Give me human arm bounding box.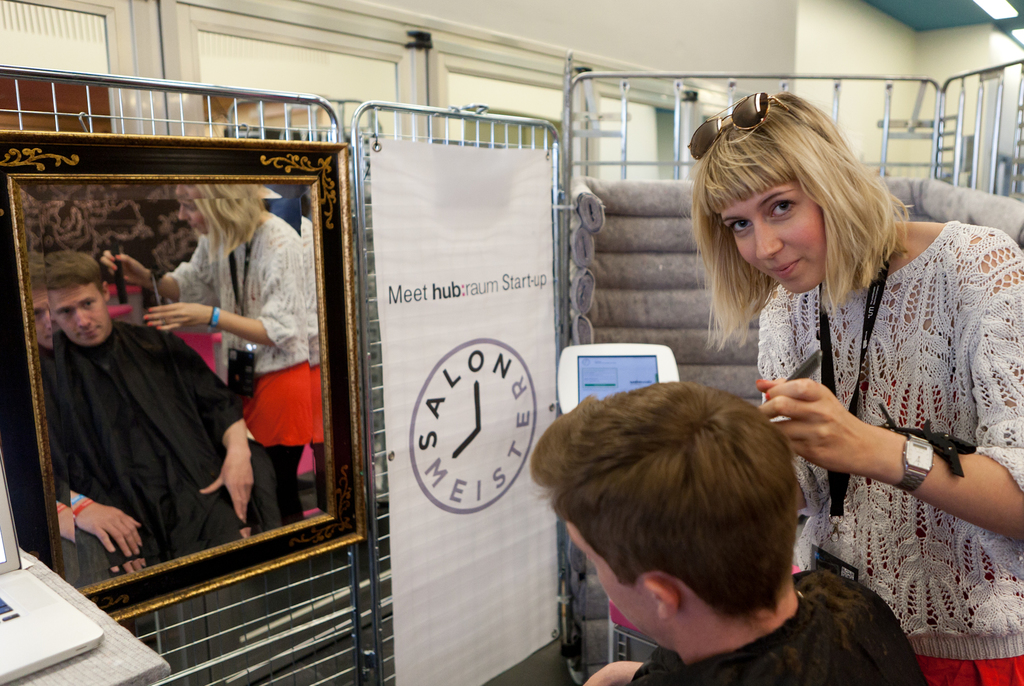
<region>705, 224, 1018, 586</region>.
